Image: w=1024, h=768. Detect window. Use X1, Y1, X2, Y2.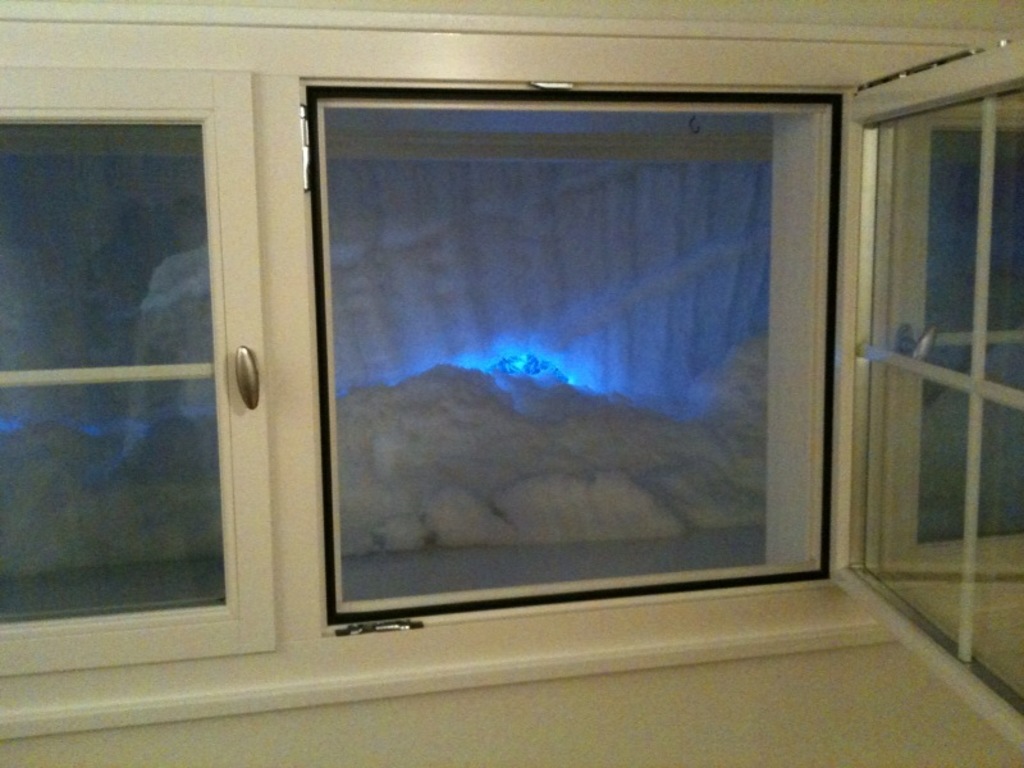
293, 82, 836, 632.
